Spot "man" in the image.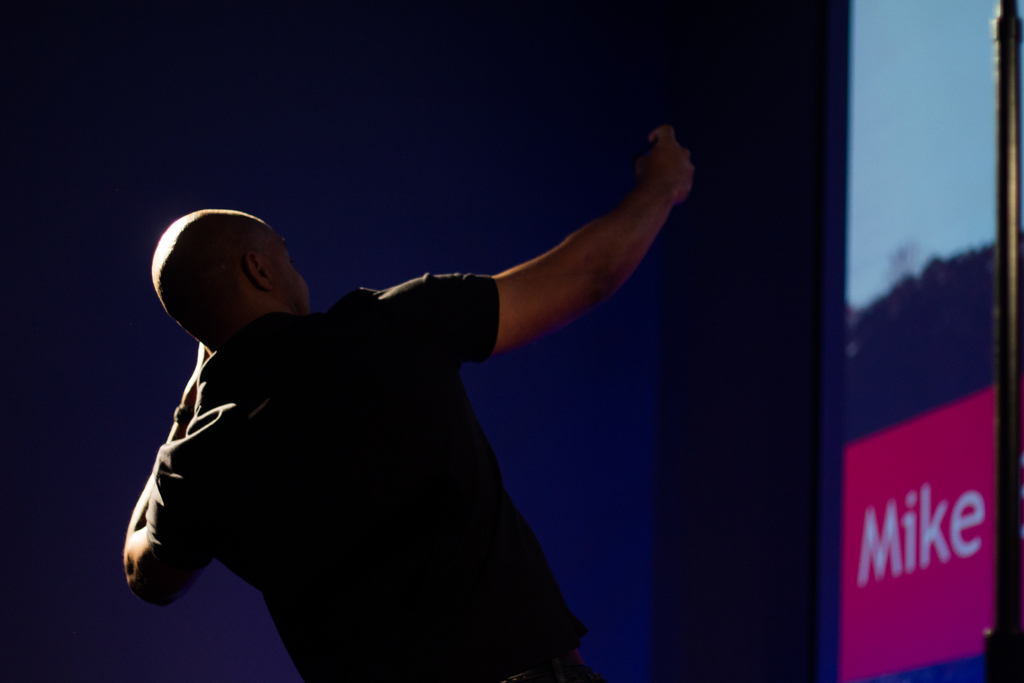
"man" found at (x1=110, y1=109, x2=735, y2=661).
